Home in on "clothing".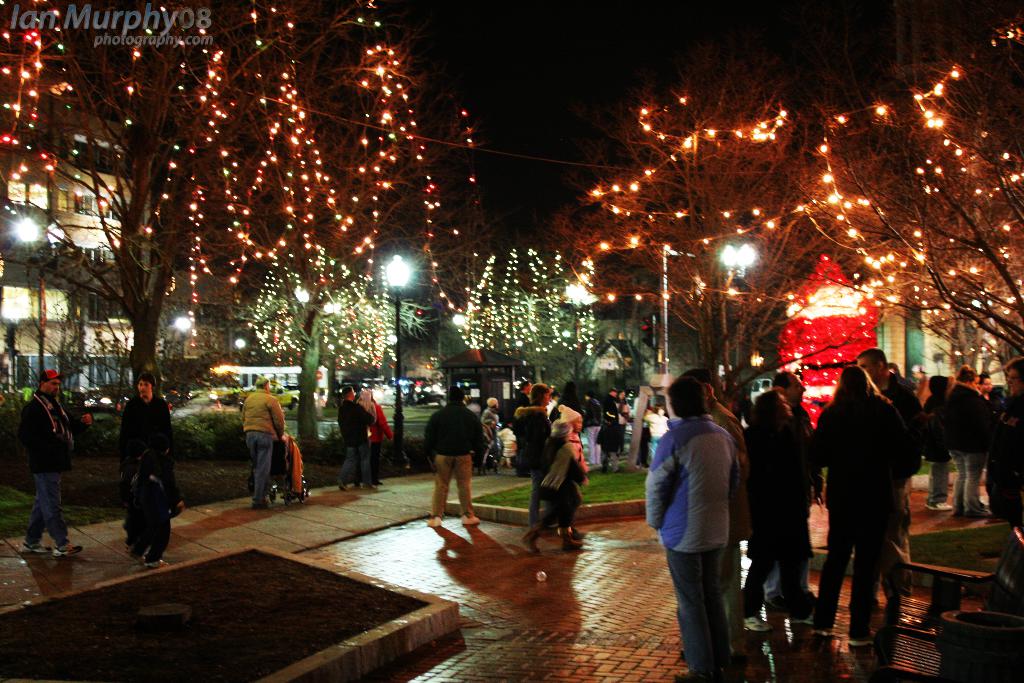
Homed in at (x1=917, y1=388, x2=955, y2=509).
